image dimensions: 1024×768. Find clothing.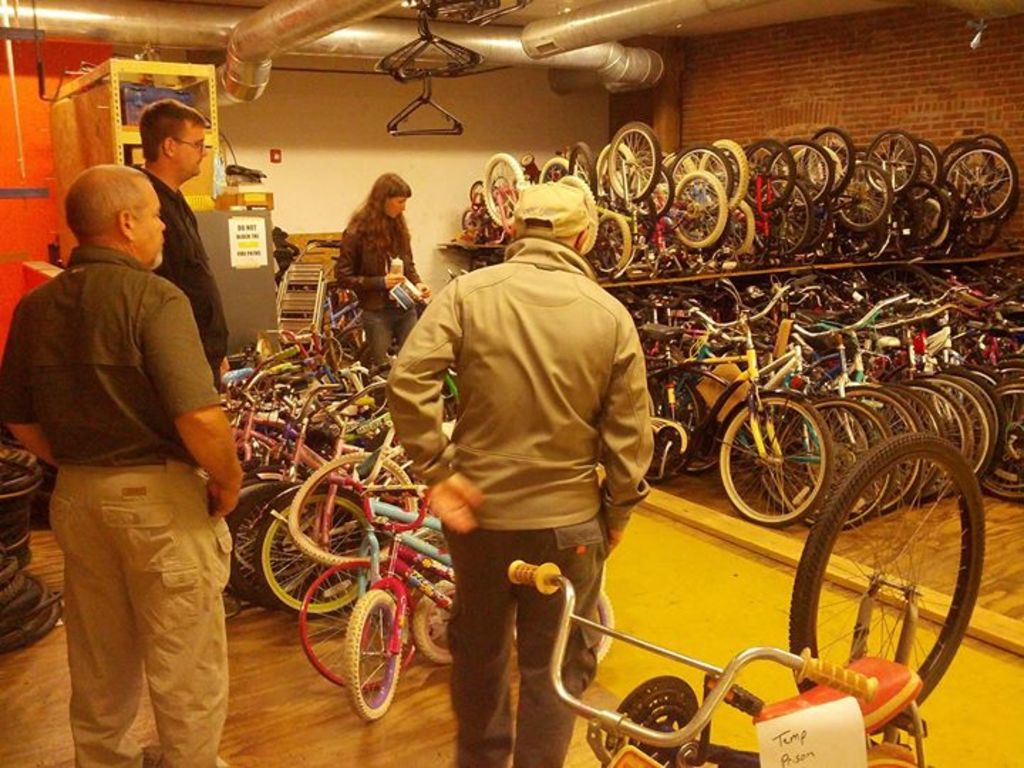
[336,220,421,364].
